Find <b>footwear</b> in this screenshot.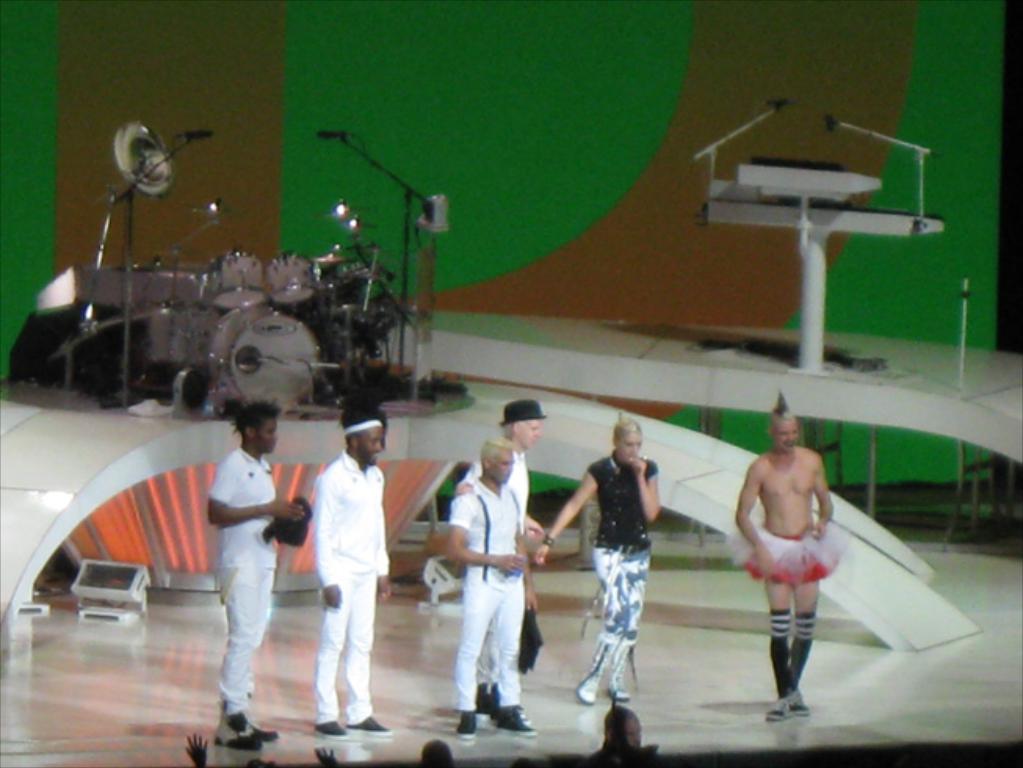
The bounding box for <b>footwear</b> is detection(456, 710, 479, 740).
